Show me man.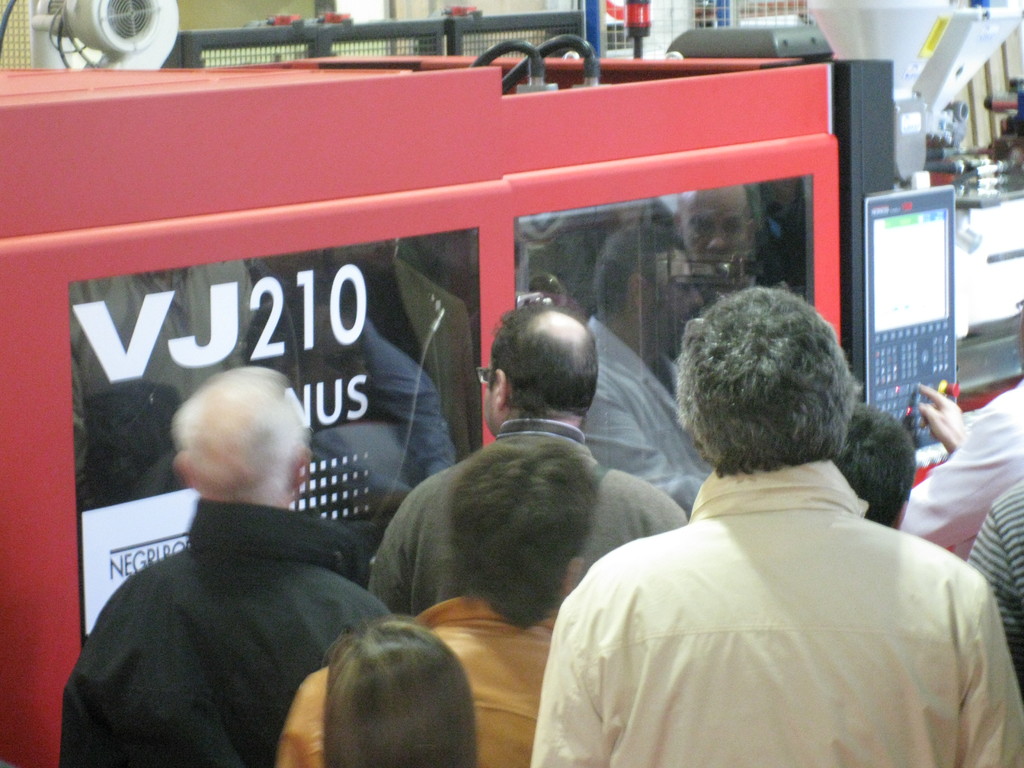
man is here: [67, 333, 431, 744].
